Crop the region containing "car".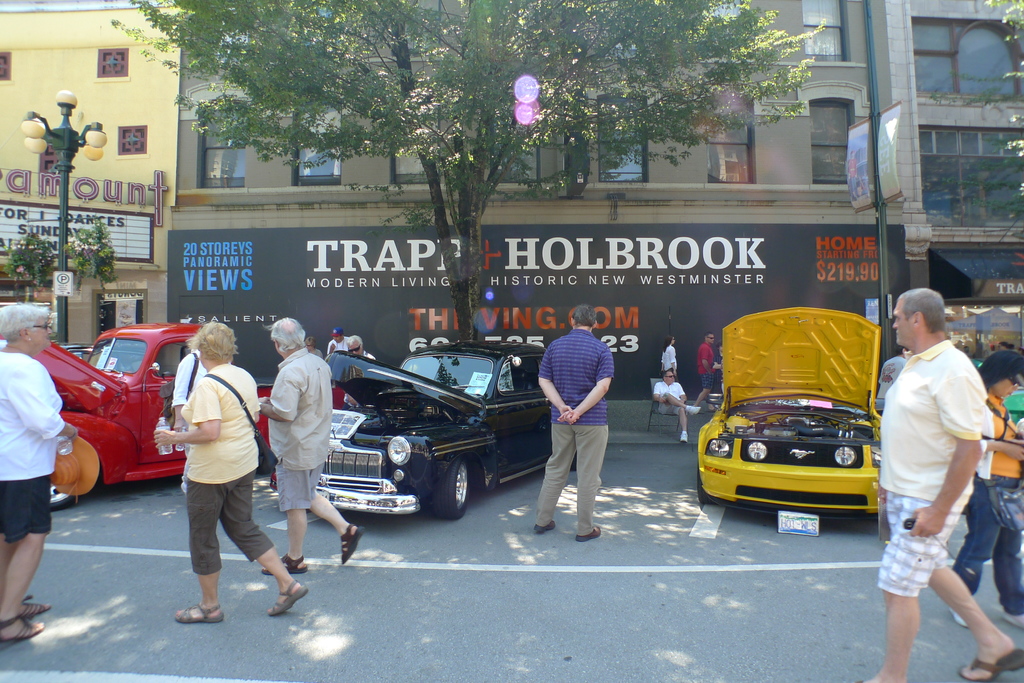
Crop region: 0/321/345/513.
